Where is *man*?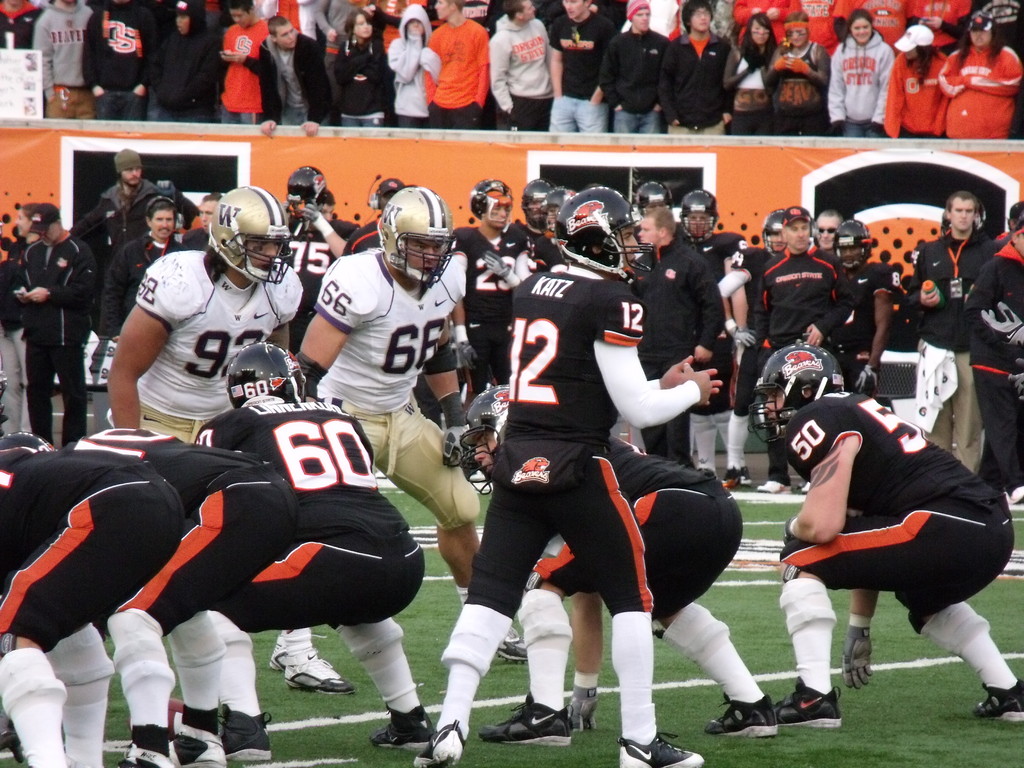
Rect(108, 189, 352, 693).
